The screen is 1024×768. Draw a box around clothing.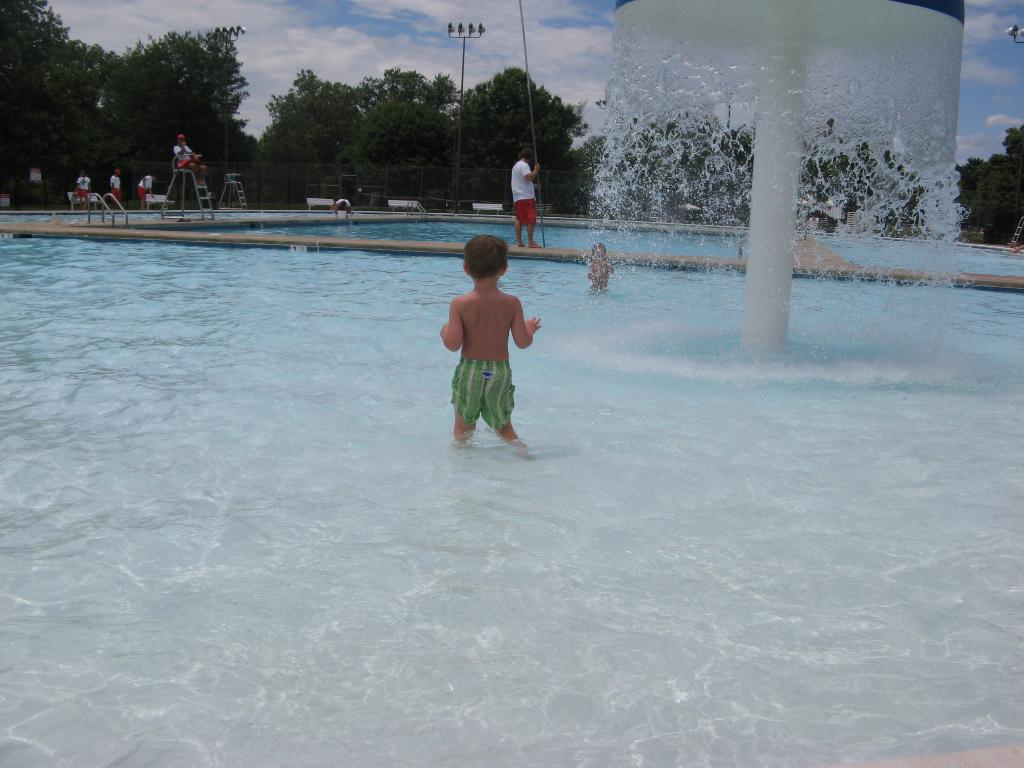
bbox=[450, 356, 515, 434].
